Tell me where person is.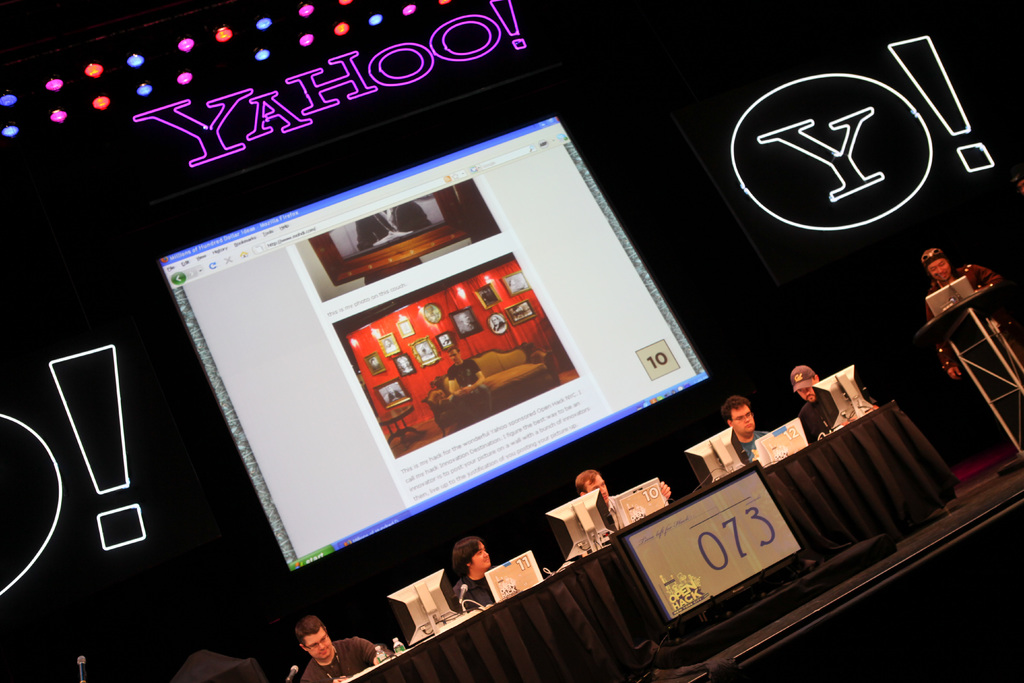
person is at bbox=(451, 540, 495, 604).
